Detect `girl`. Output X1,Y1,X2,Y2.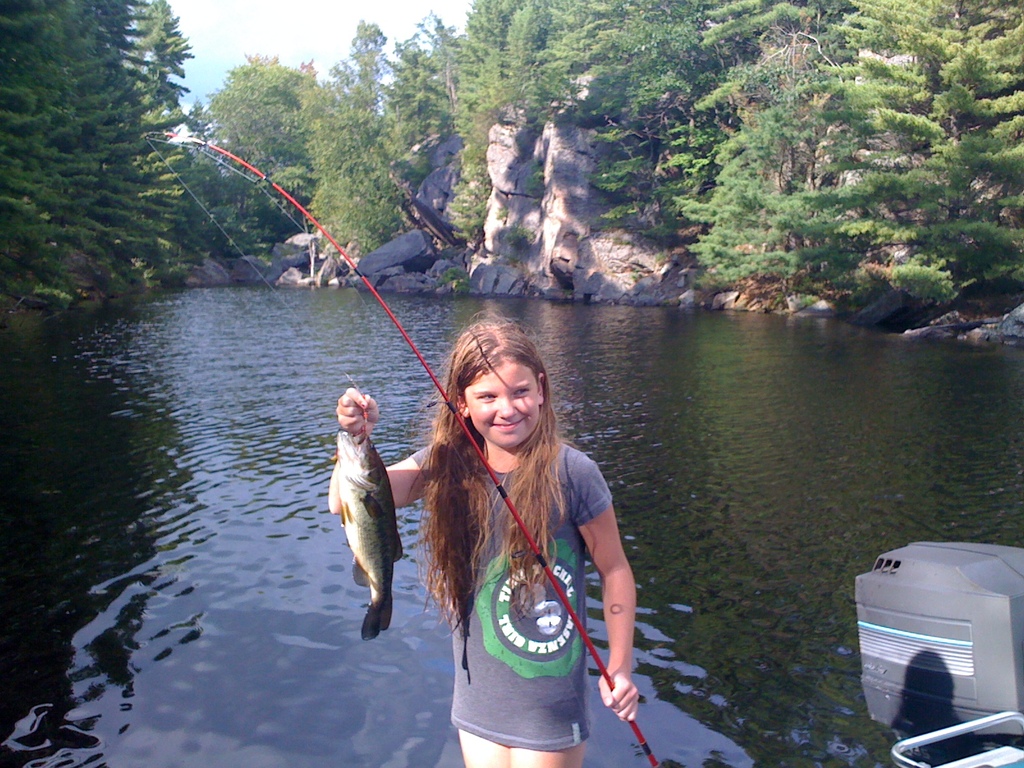
330,328,637,767.
